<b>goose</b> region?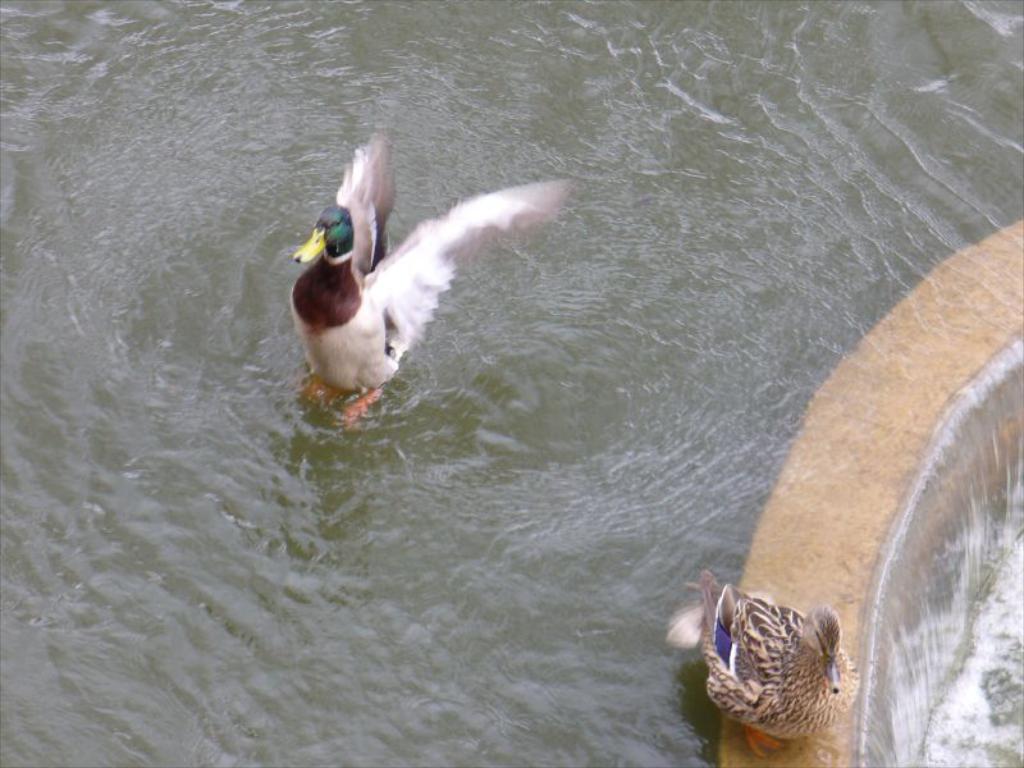
(289, 133, 575, 424)
